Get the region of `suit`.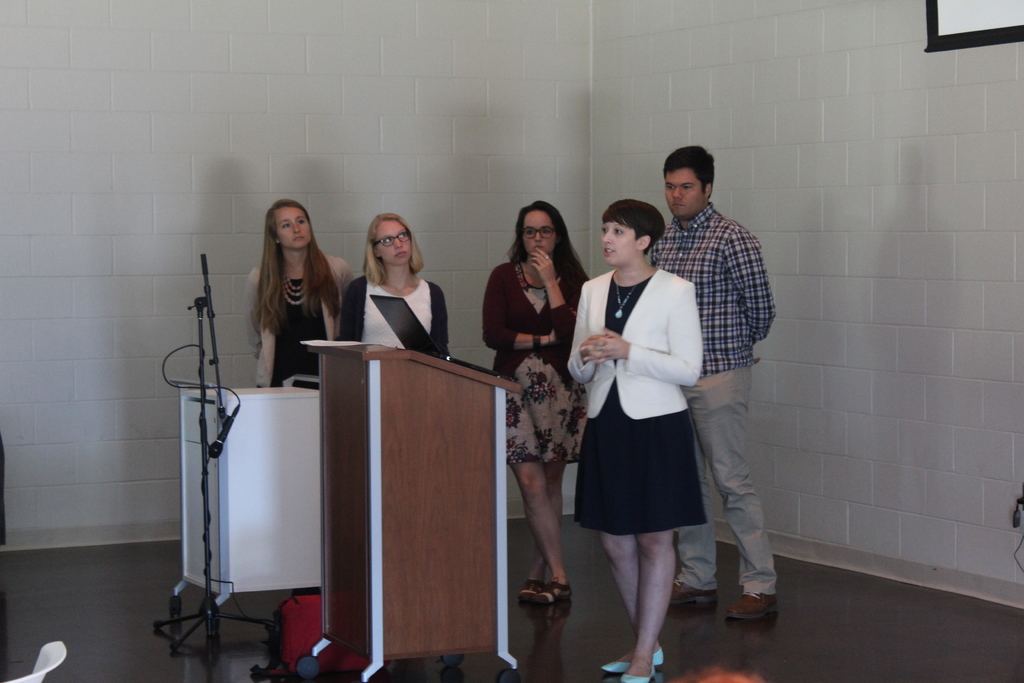
<box>564,267,703,419</box>.
